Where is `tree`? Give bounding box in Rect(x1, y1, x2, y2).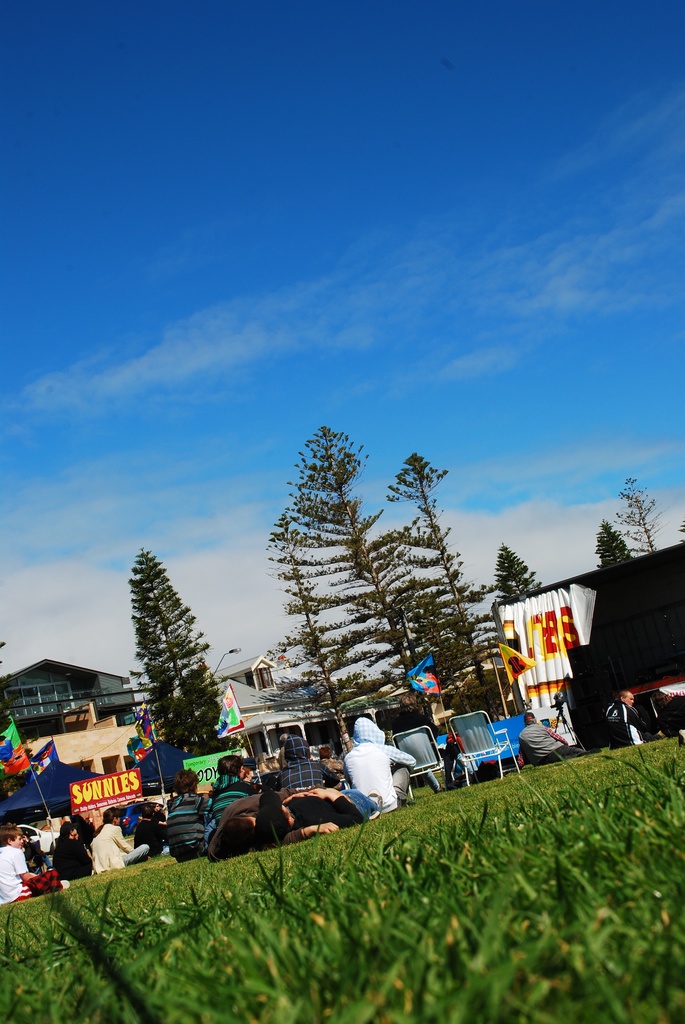
Rect(381, 452, 500, 725).
